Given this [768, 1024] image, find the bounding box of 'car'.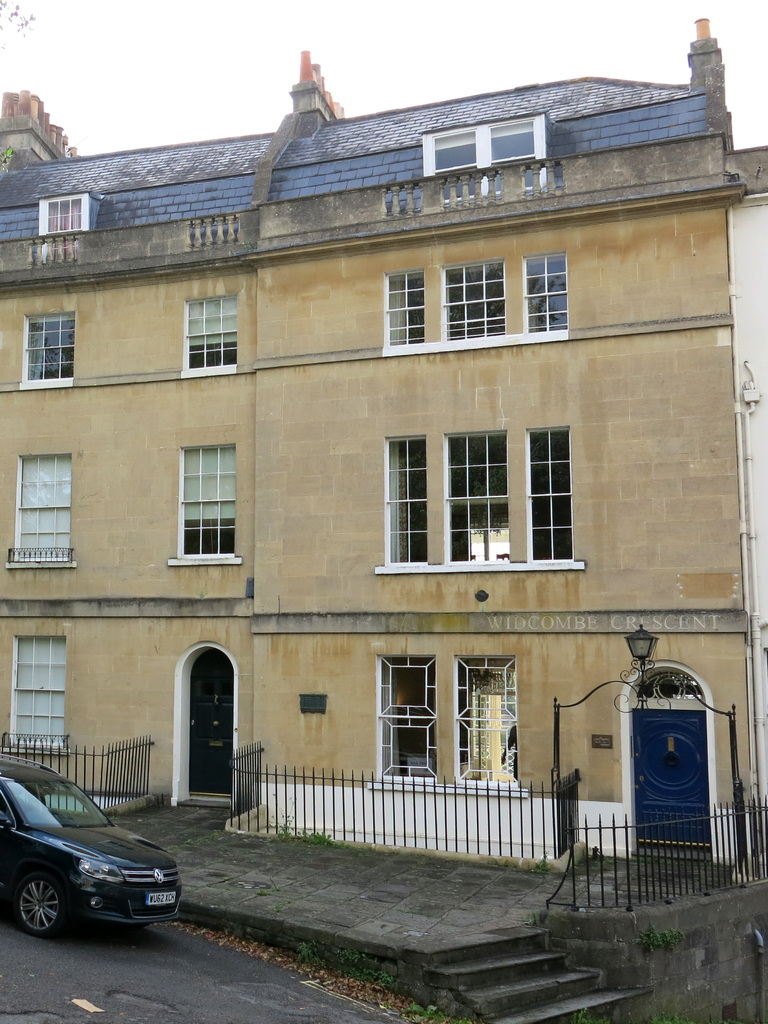
detection(0, 766, 189, 937).
